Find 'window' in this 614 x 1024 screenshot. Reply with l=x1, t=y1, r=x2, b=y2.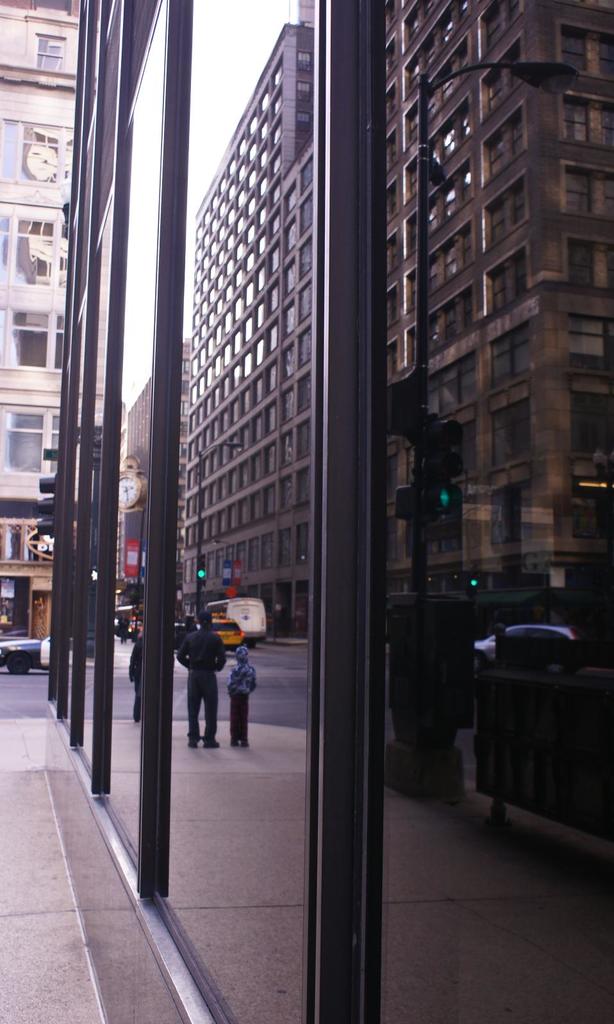
l=562, t=97, r=613, b=147.
